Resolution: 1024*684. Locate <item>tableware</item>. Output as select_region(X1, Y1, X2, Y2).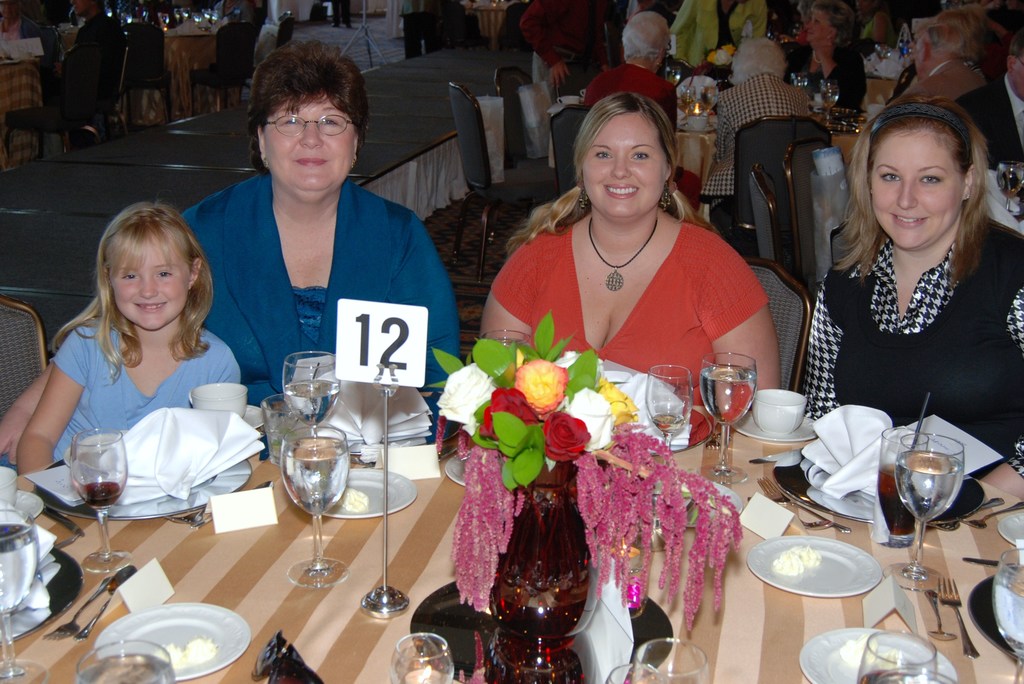
select_region(692, 352, 764, 469).
